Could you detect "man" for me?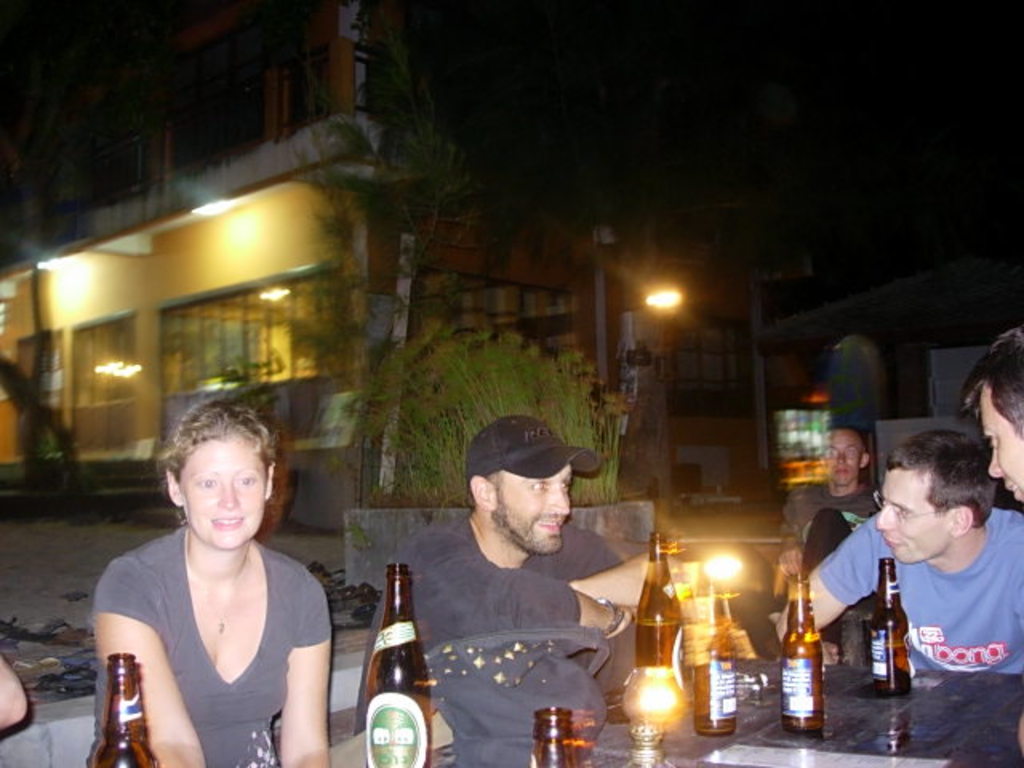
Detection result: x1=958, y1=323, x2=1022, y2=506.
